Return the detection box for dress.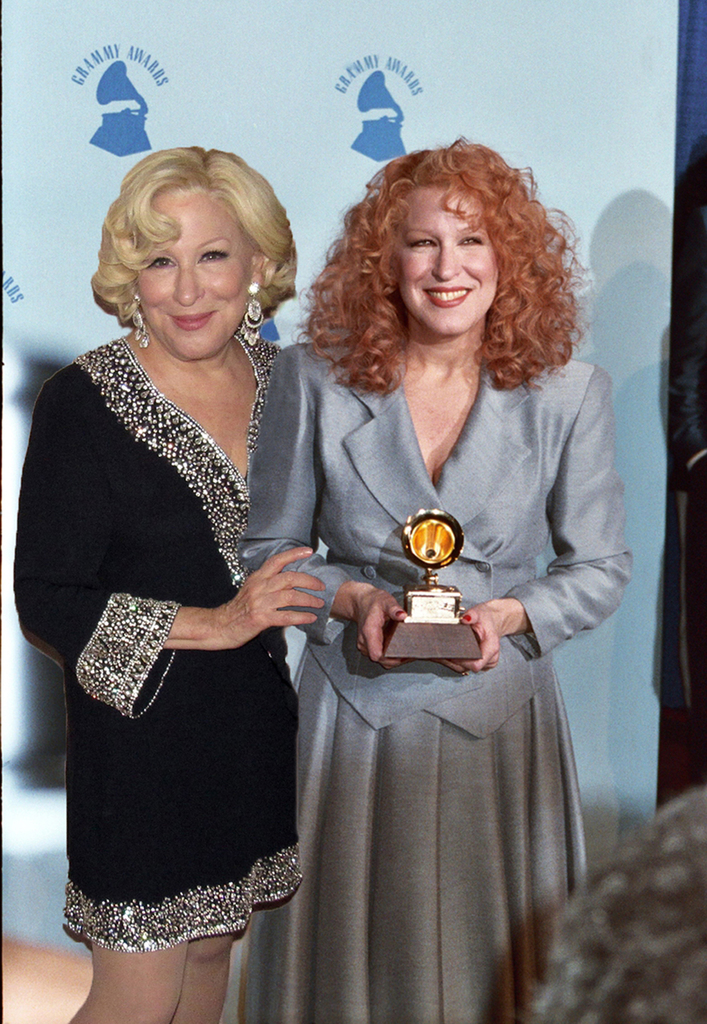
crop(41, 290, 321, 925).
